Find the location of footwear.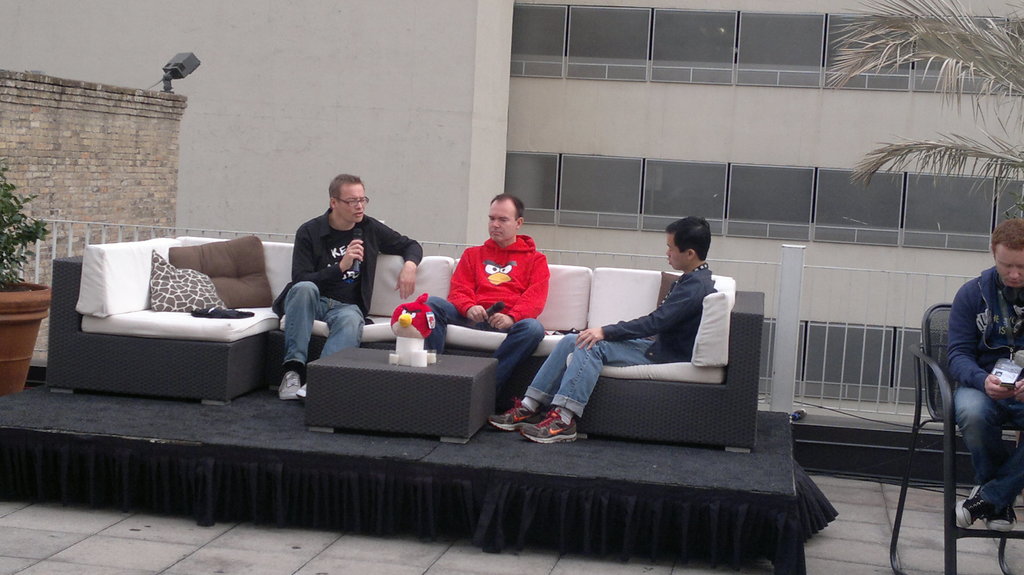
Location: <bbox>519, 411, 575, 445</bbox>.
